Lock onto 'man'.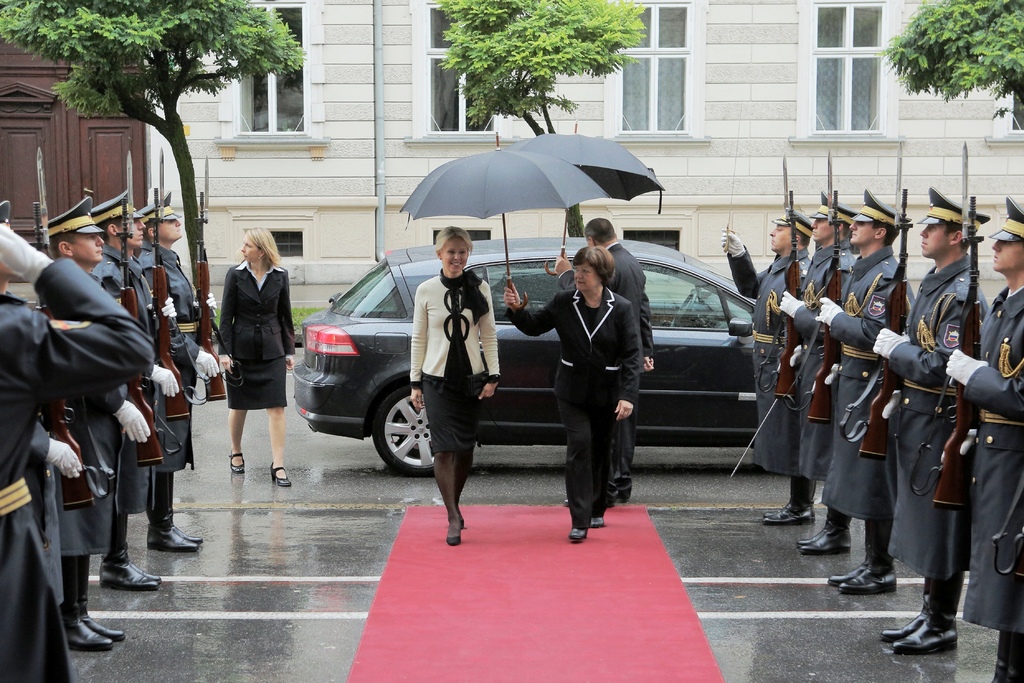
Locked: region(36, 185, 126, 638).
